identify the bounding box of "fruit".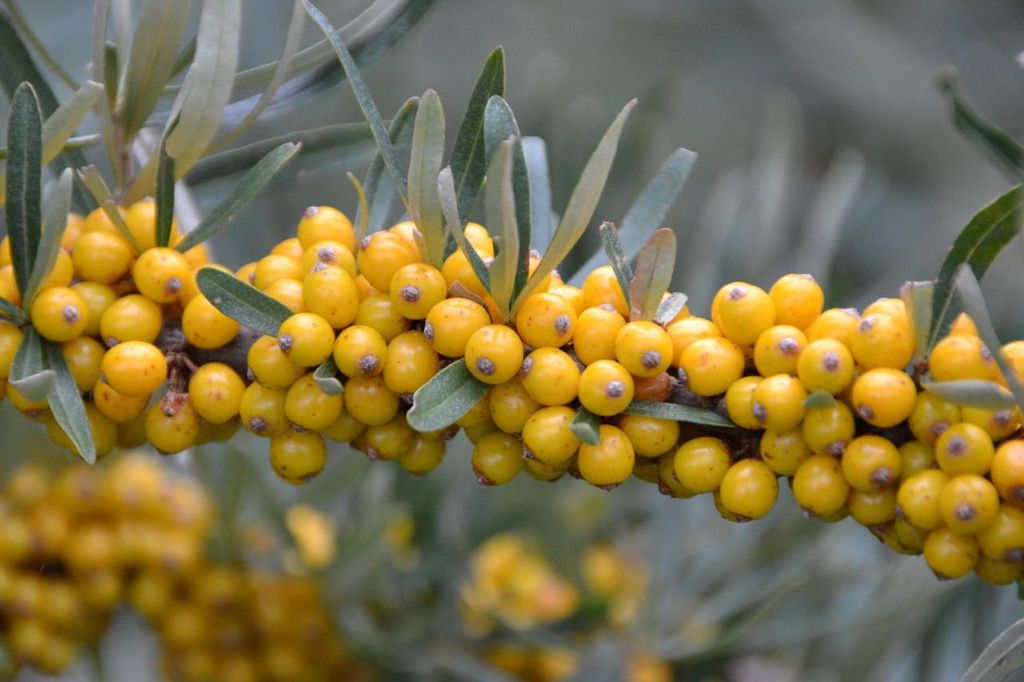
[left=467, top=326, right=528, bottom=393].
